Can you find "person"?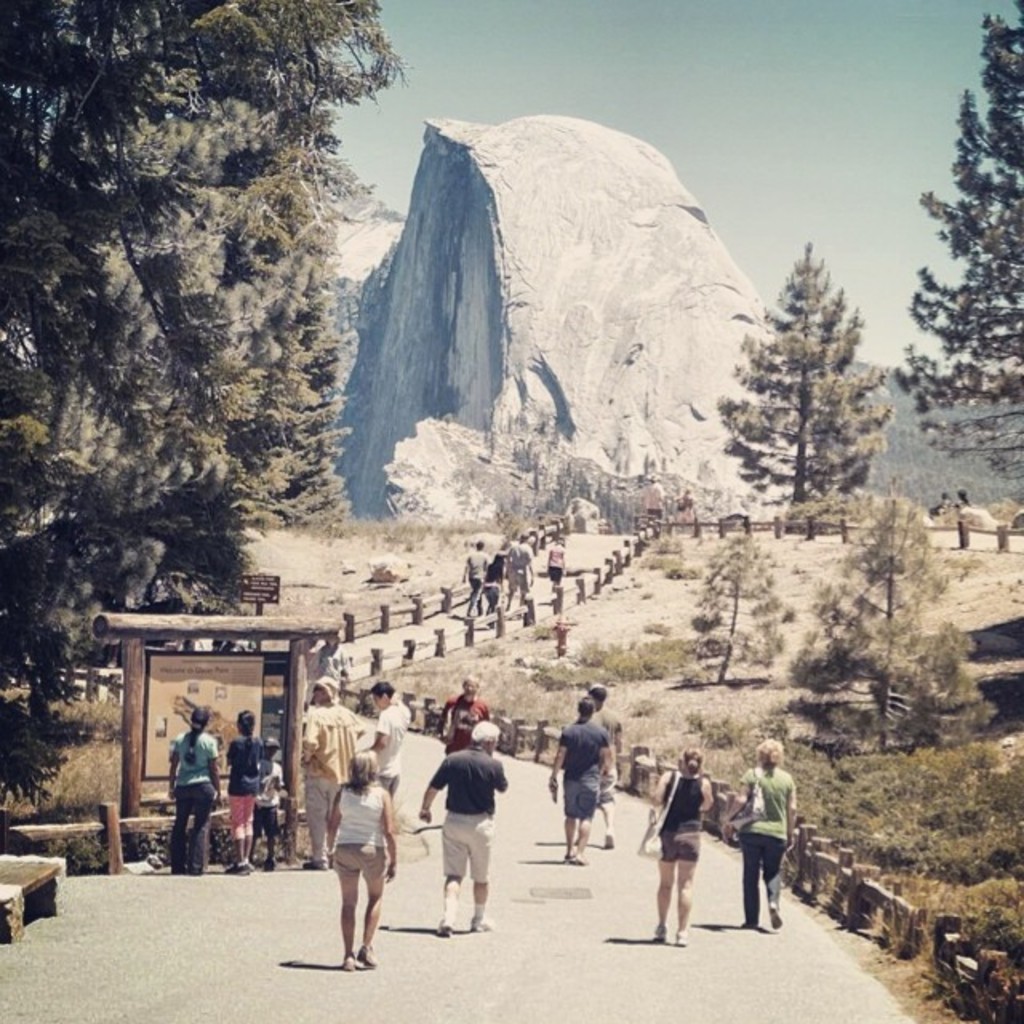
Yes, bounding box: (504, 534, 534, 610).
